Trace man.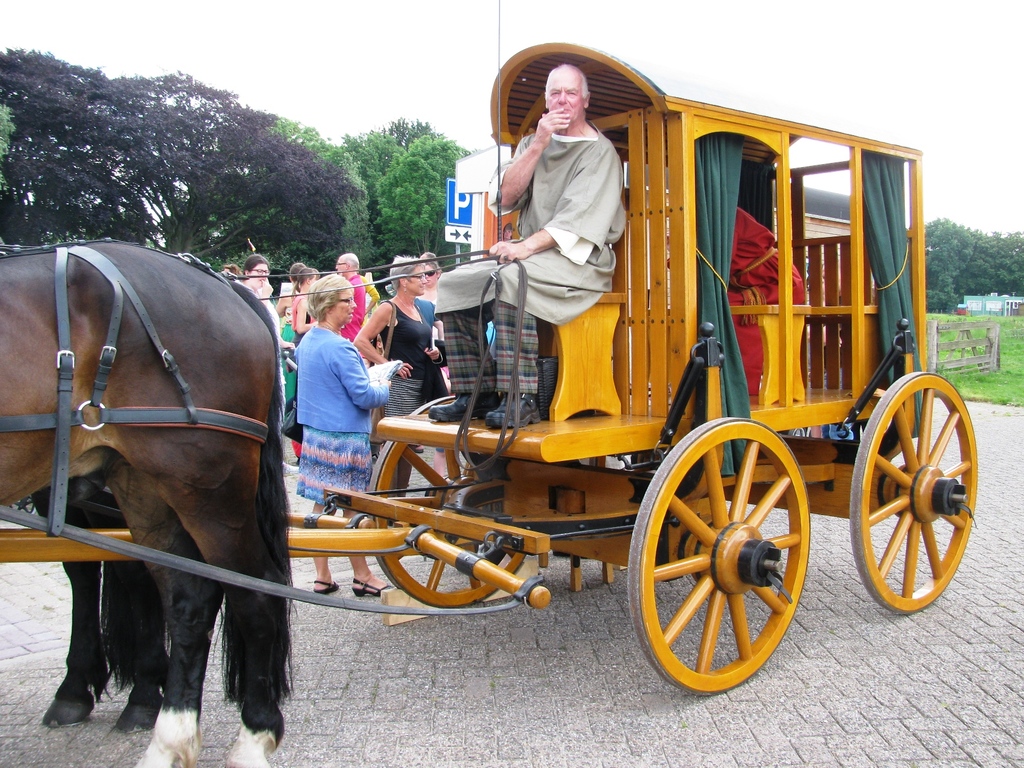
Traced to <bbox>472, 49, 648, 420</bbox>.
